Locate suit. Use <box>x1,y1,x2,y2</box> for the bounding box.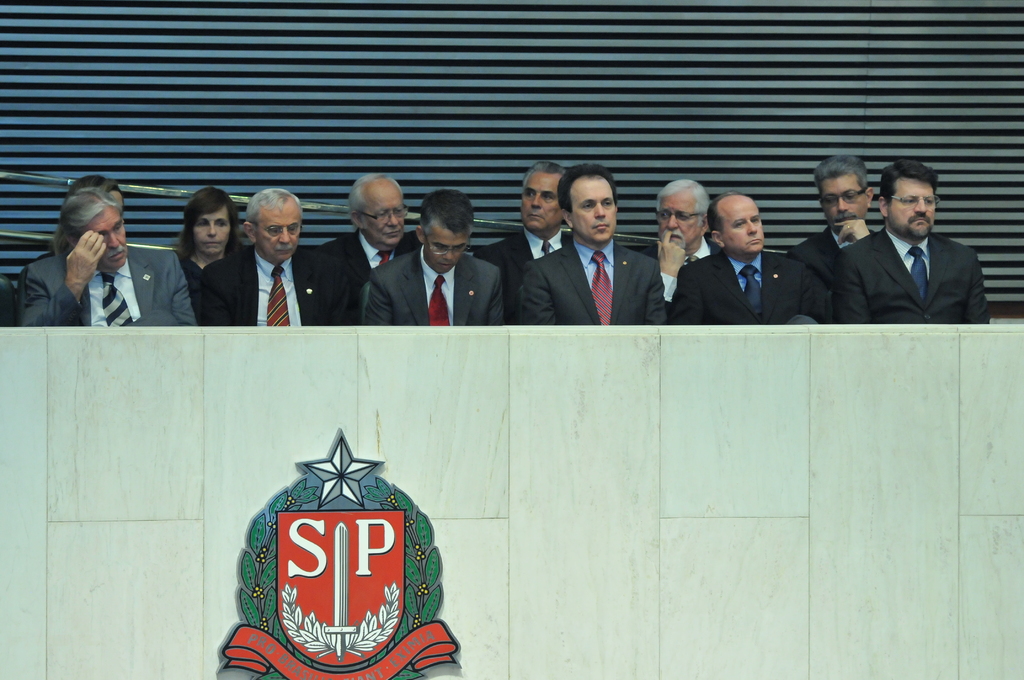
<box>513,234,665,334</box>.
